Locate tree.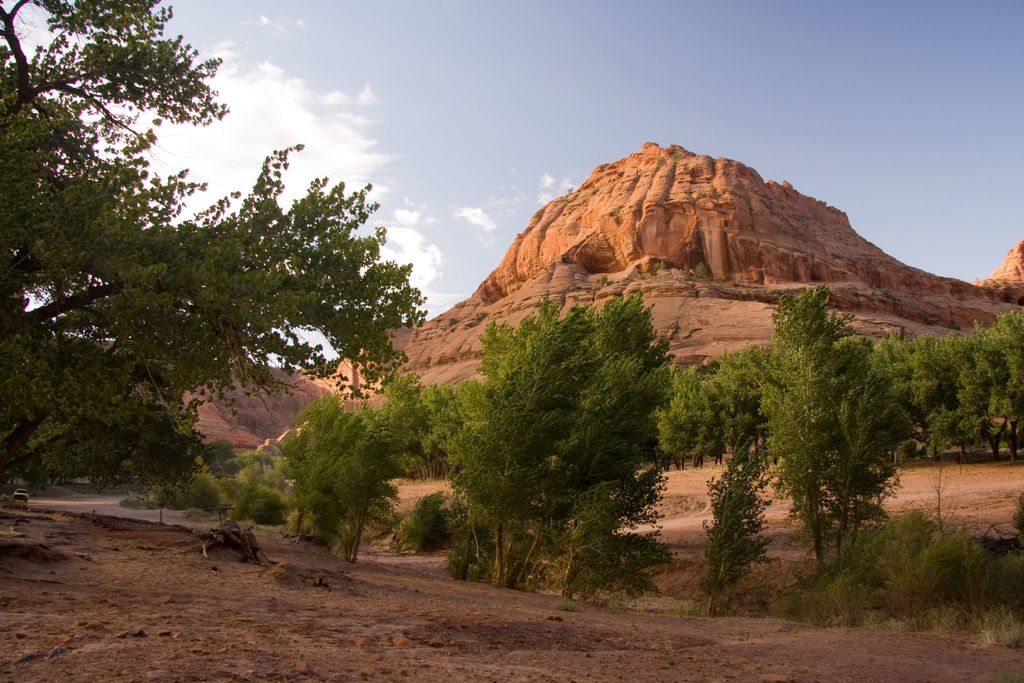
Bounding box: box=[0, 0, 425, 534].
